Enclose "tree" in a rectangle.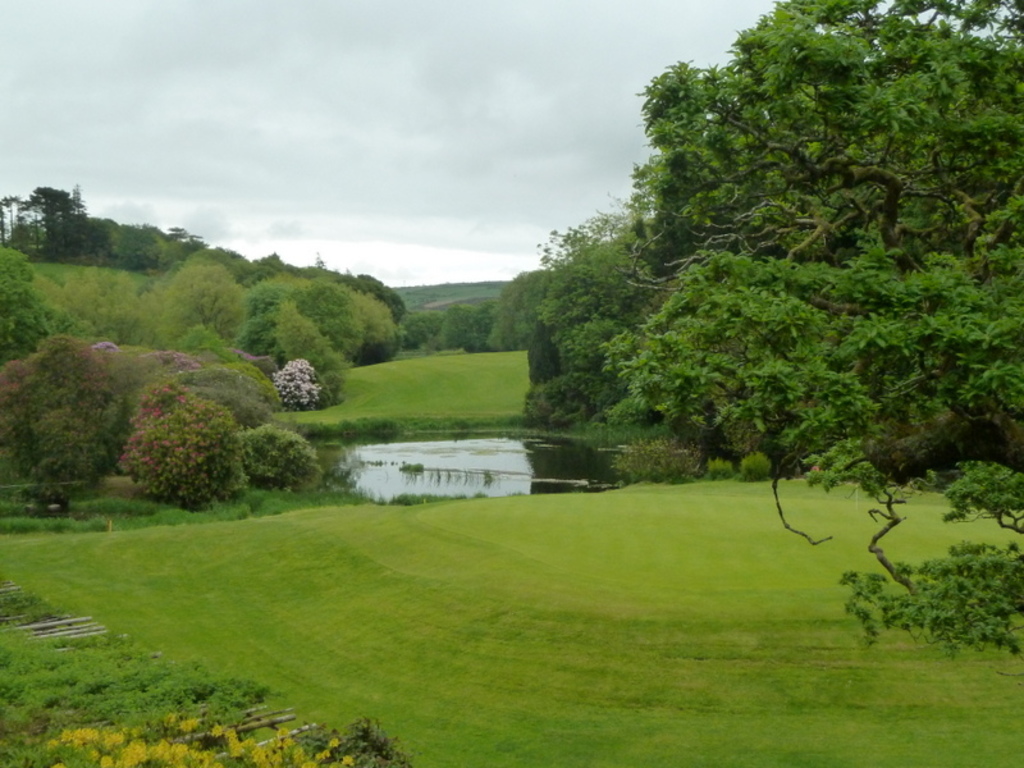
detection(129, 388, 241, 513).
